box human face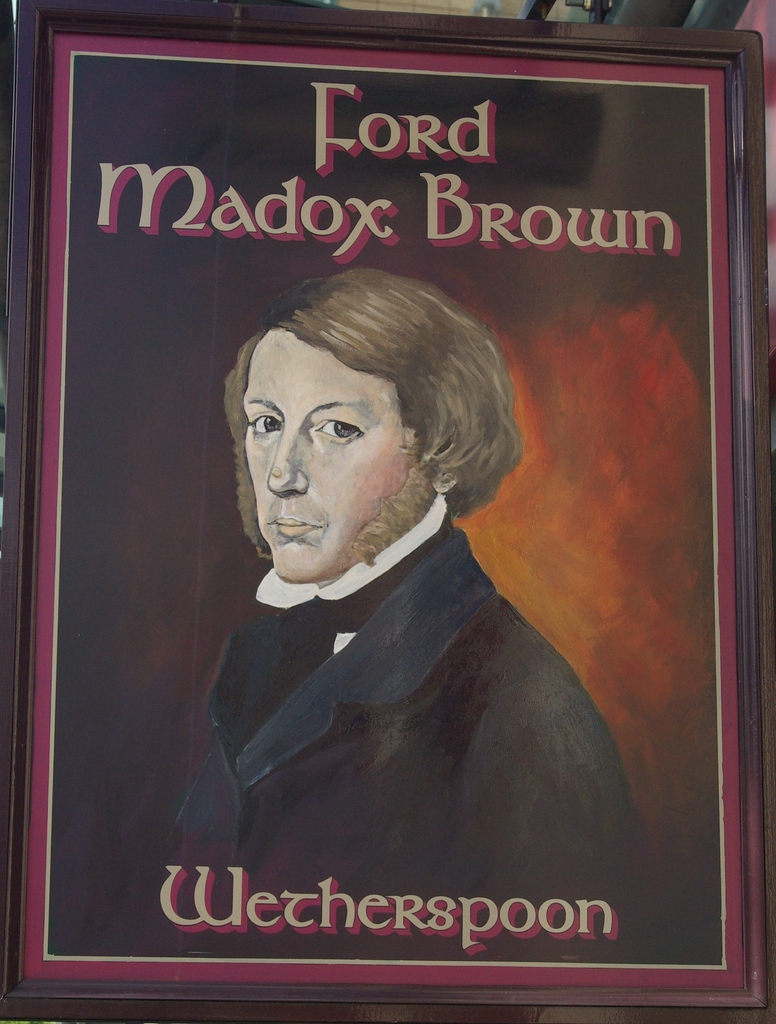
241, 328, 423, 574
